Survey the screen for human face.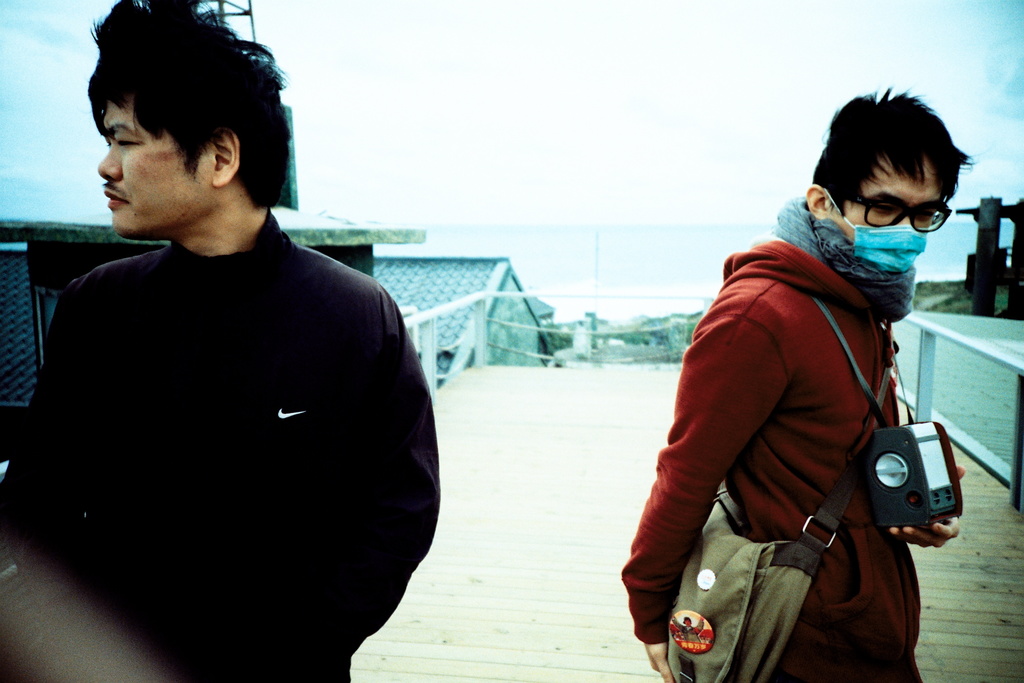
Survey found: [826, 157, 941, 248].
